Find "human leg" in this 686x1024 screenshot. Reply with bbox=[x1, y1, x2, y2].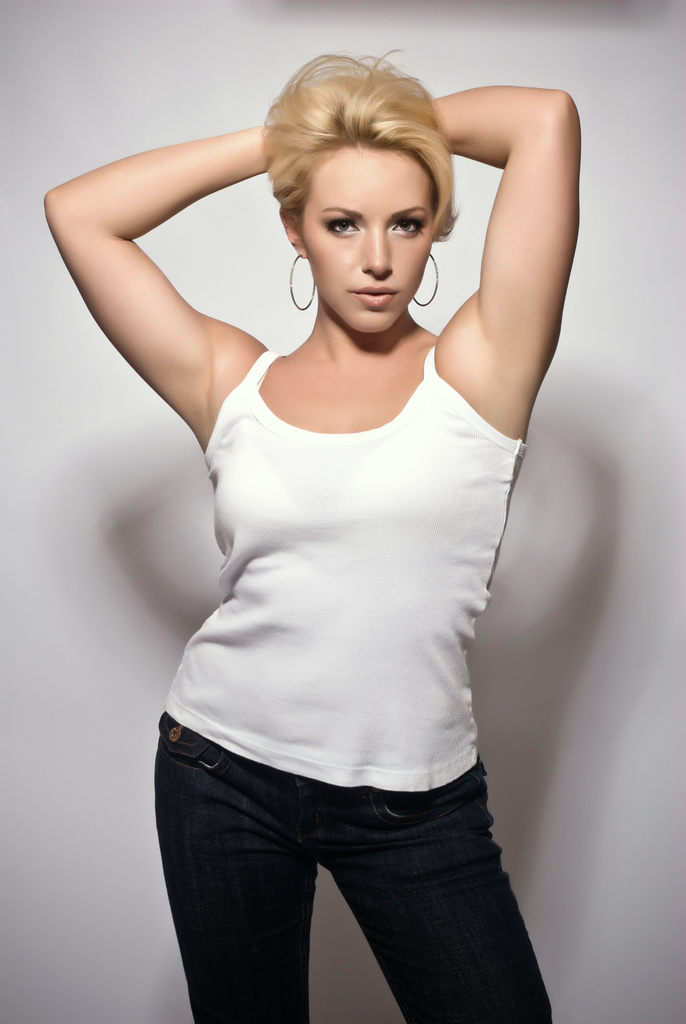
bbox=[339, 772, 562, 1018].
